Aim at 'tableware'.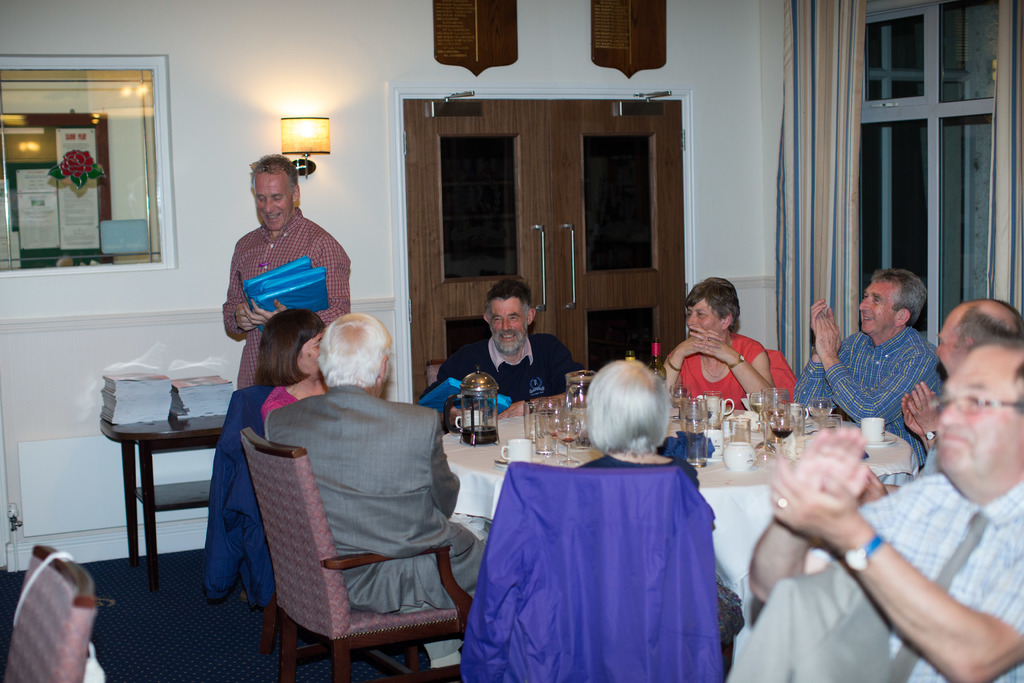
Aimed at <box>668,383,691,407</box>.
